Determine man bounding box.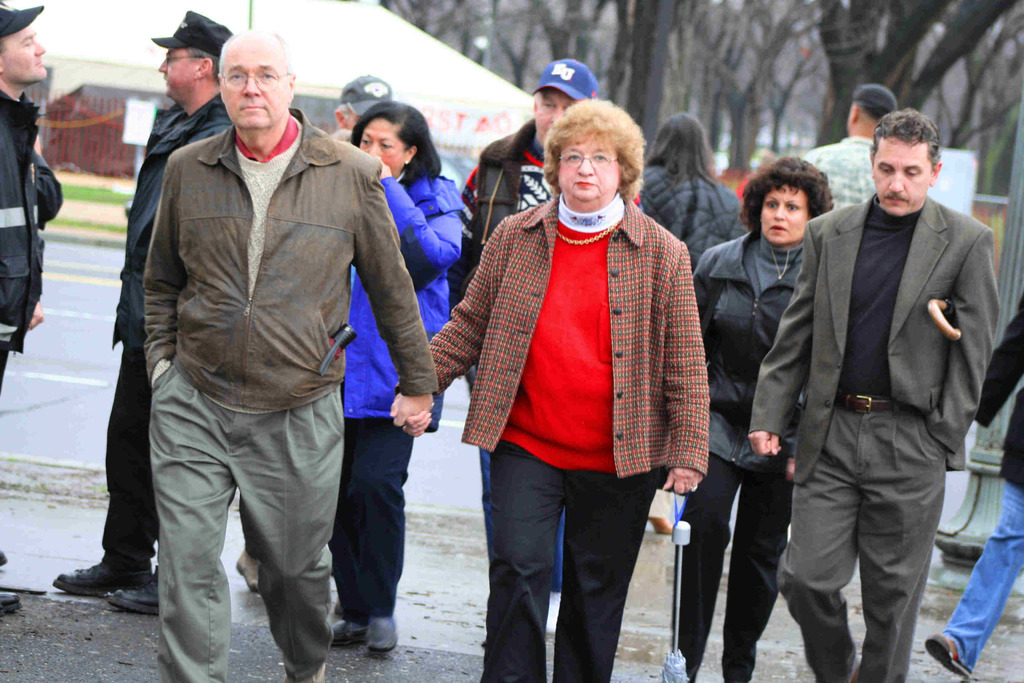
Determined: 456:57:598:631.
